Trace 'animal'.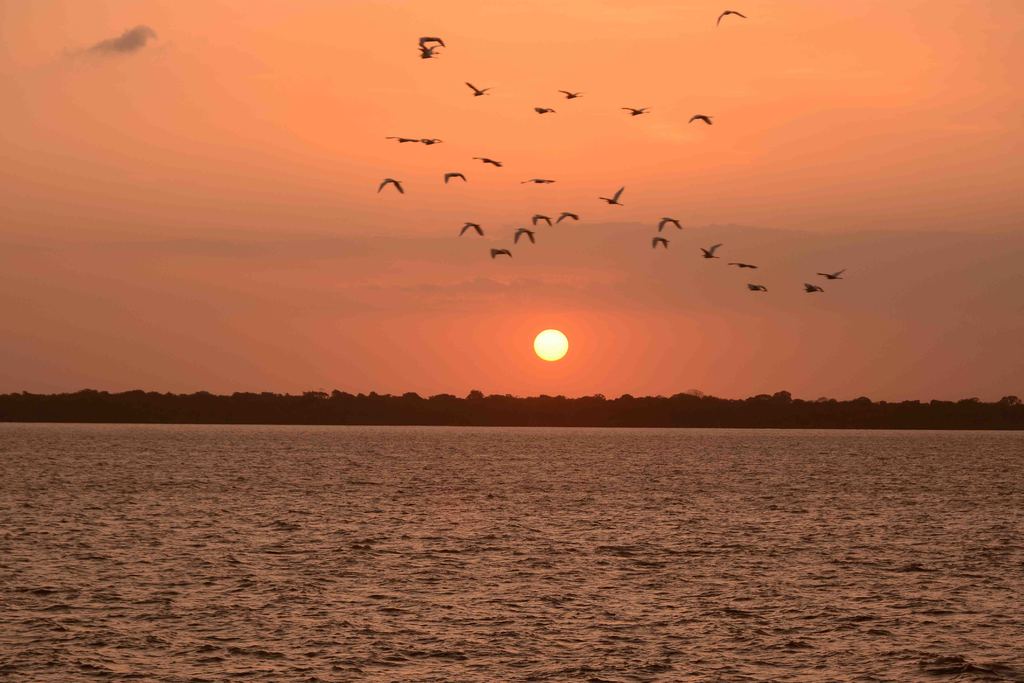
Traced to (421,32,449,49).
